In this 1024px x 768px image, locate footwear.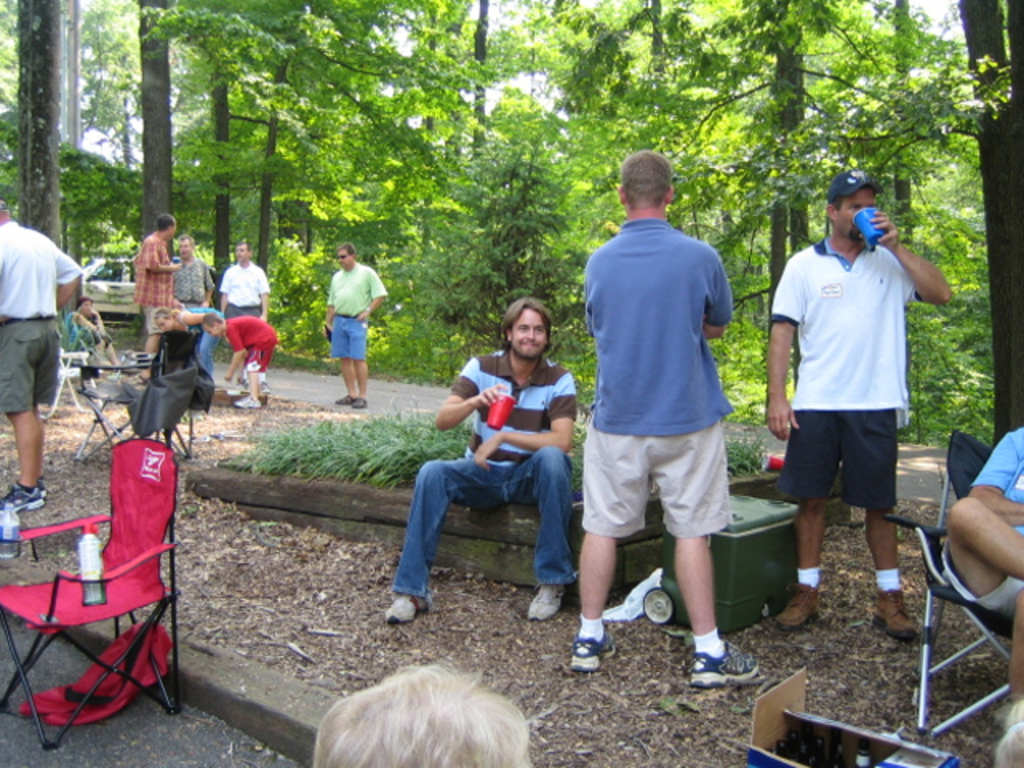
Bounding box: (394, 589, 424, 622).
